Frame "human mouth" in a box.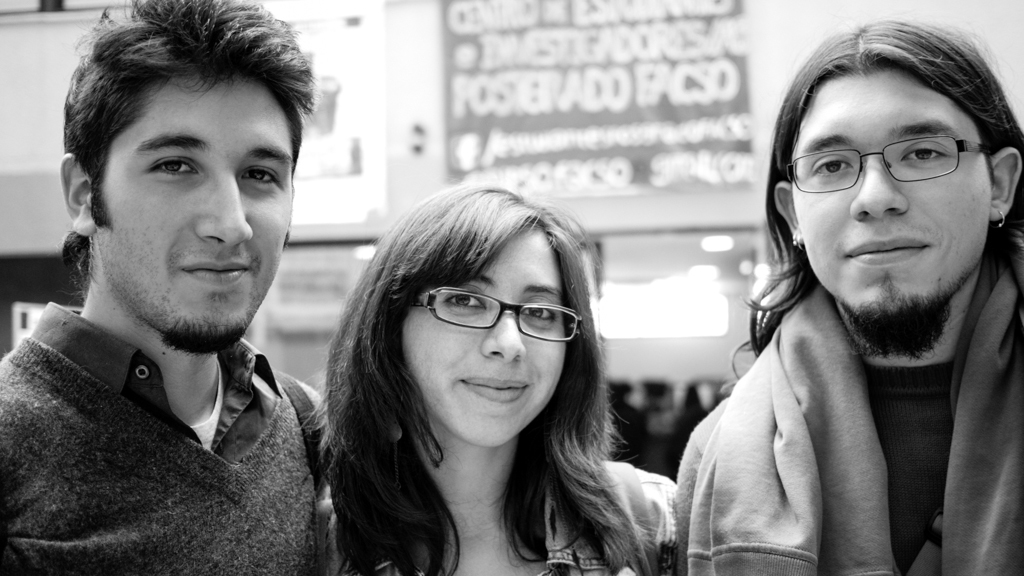
461:369:531:414.
